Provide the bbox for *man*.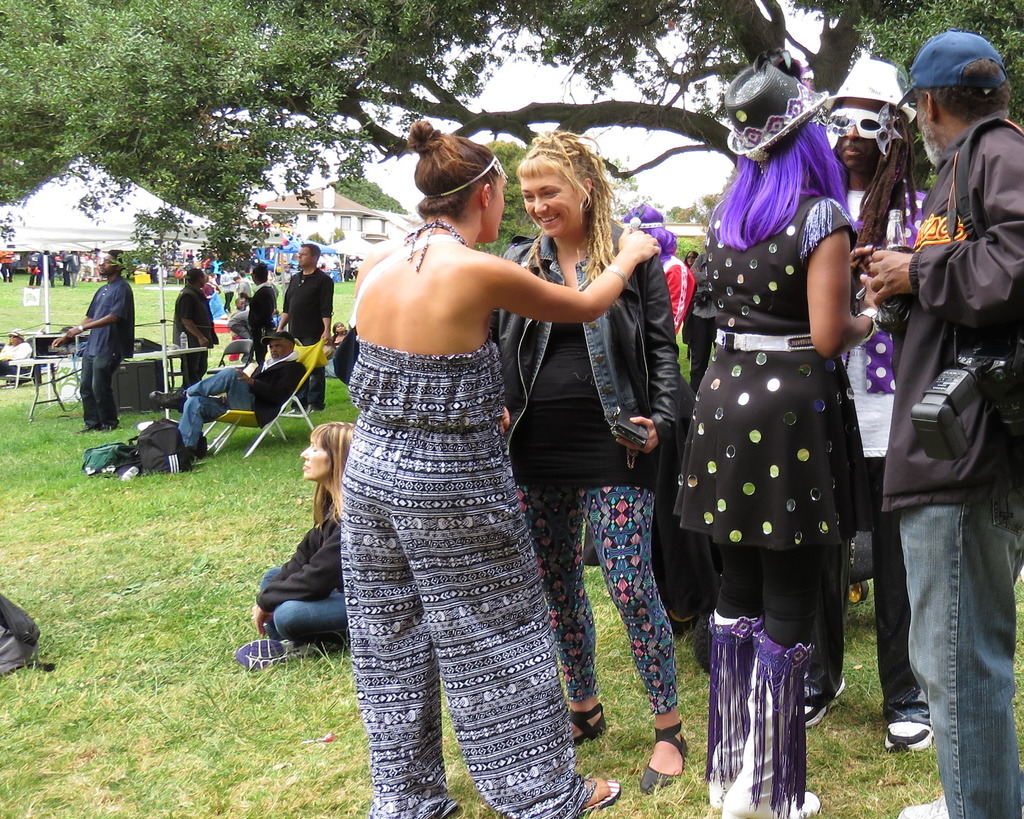
box(231, 271, 251, 294).
